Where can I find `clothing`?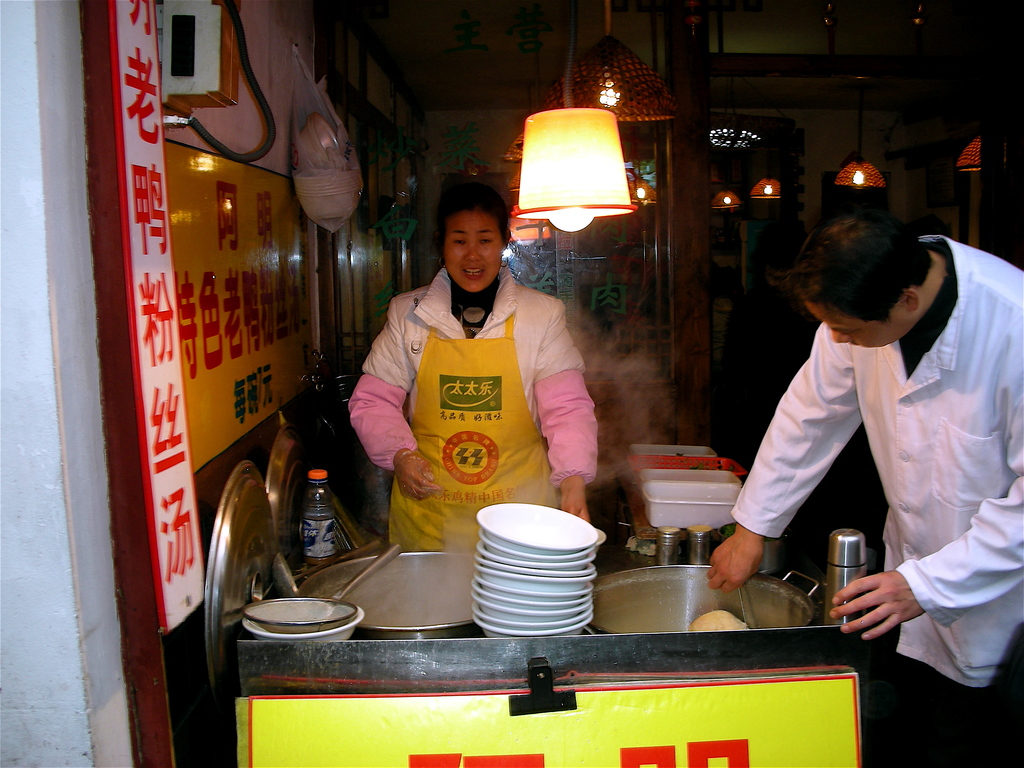
You can find it at 725,232,1023,767.
